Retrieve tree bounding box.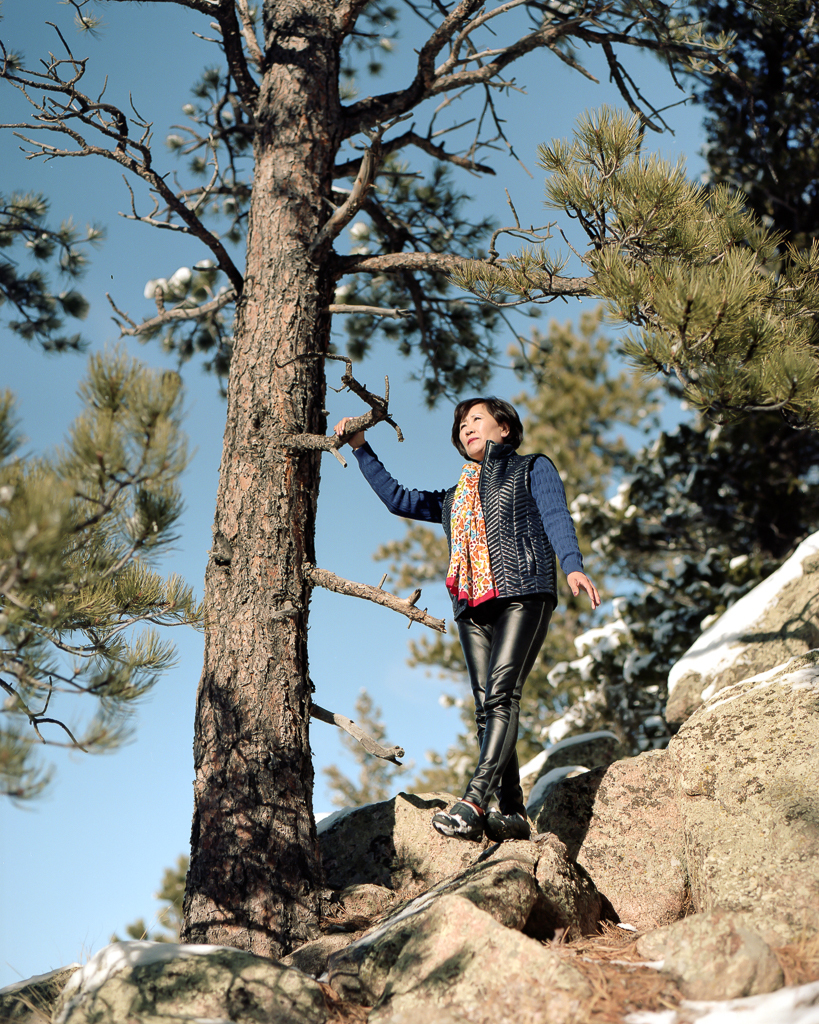
Bounding box: select_region(314, 681, 417, 815).
